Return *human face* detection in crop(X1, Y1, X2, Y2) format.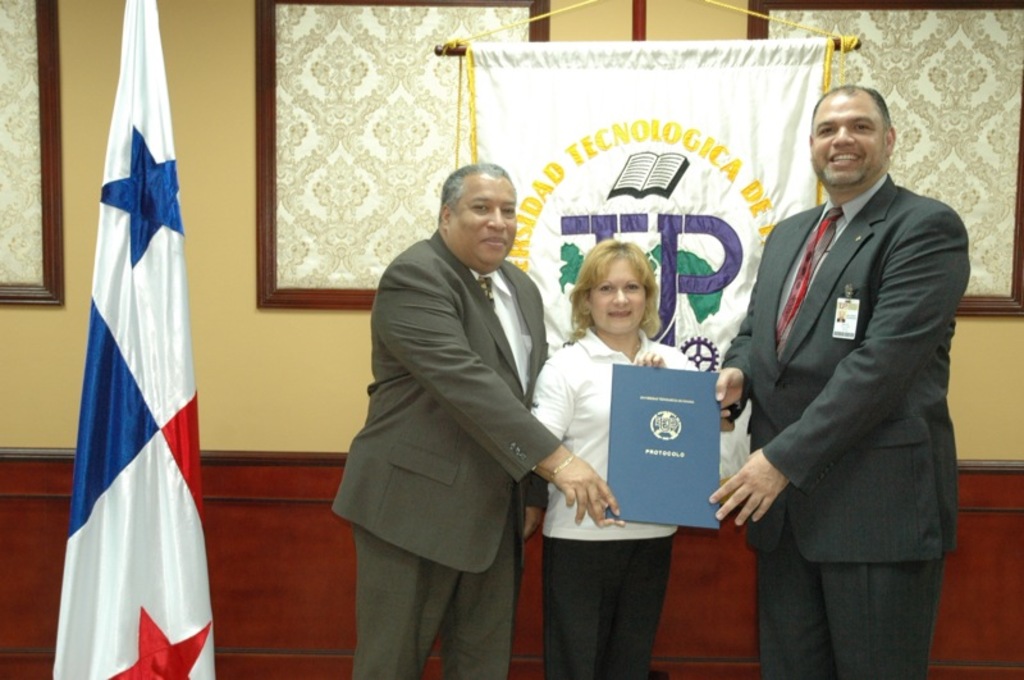
crop(454, 172, 521, 266).
